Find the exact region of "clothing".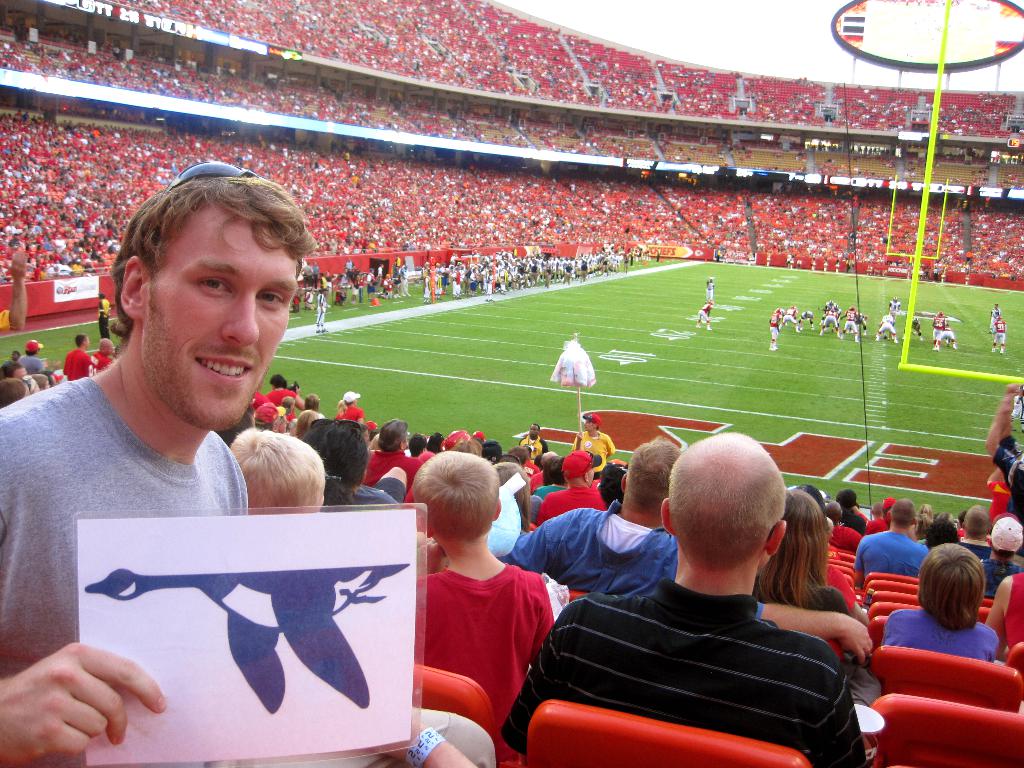
Exact region: x1=92, y1=351, x2=114, y2=372.
